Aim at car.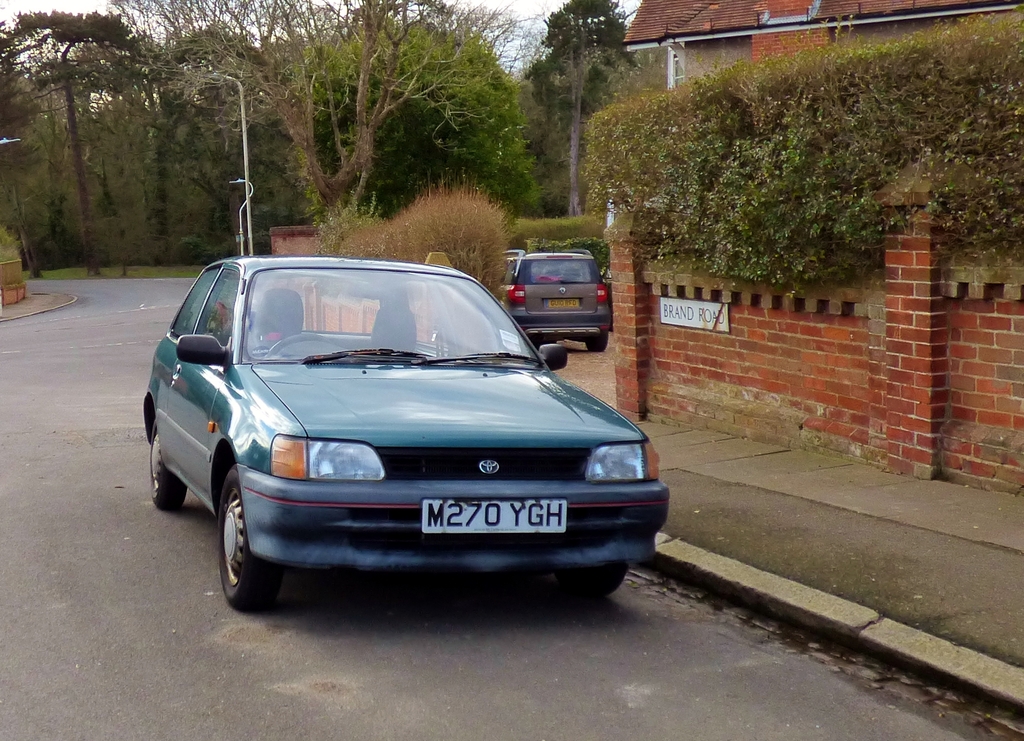
Aimed at region(500, 255, 611, 357).
